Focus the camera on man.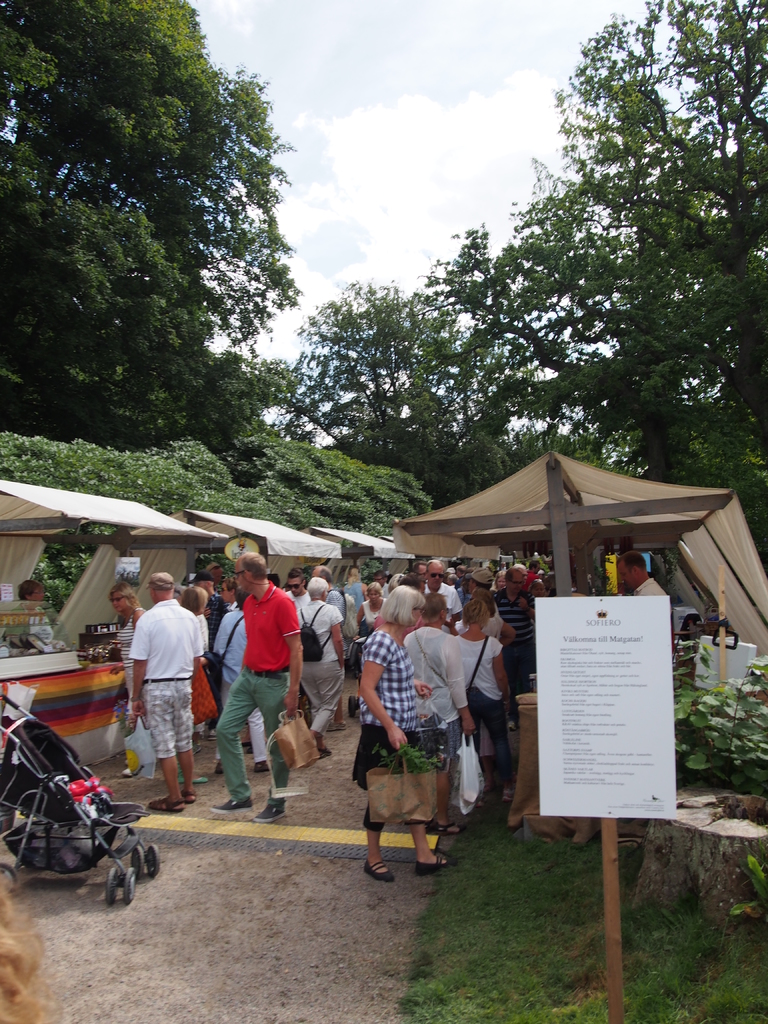
Focus region: 488,565,548,691.
